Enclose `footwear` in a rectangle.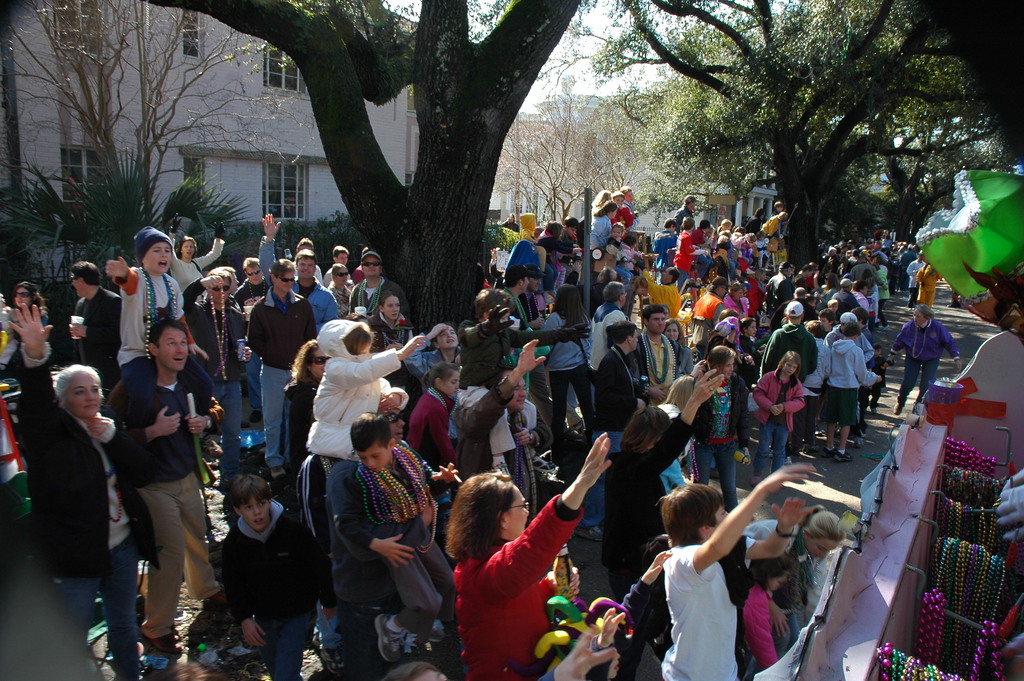
box=[879, 324, 890, 333].
